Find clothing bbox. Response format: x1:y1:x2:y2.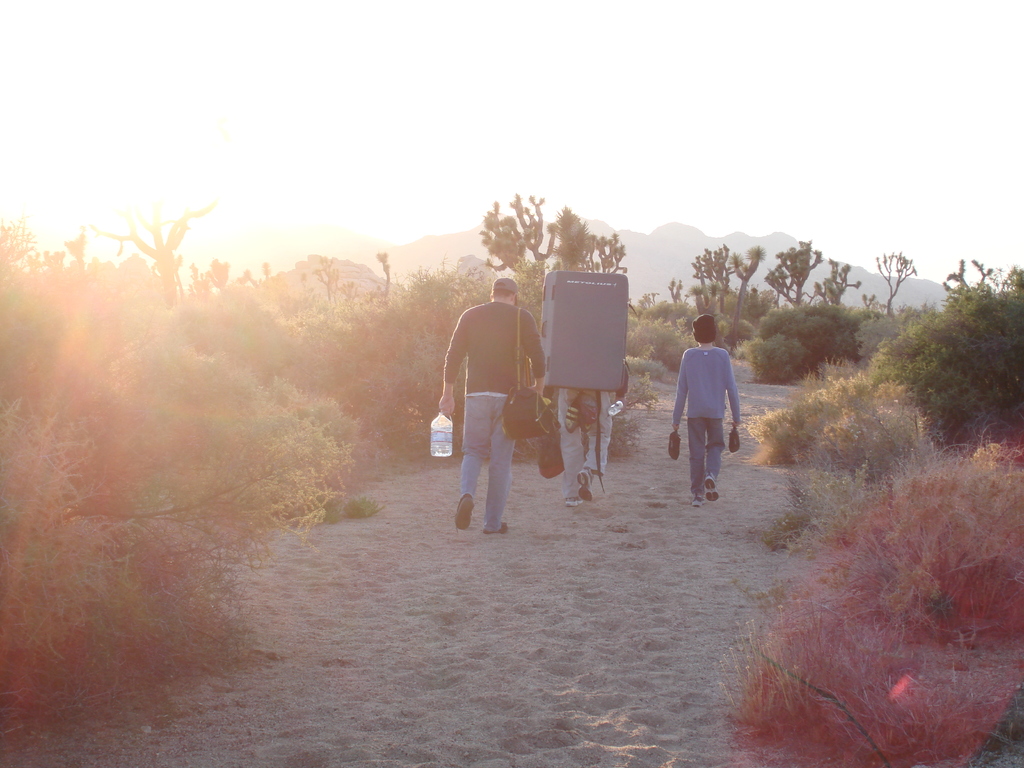
675:323:740:493.
